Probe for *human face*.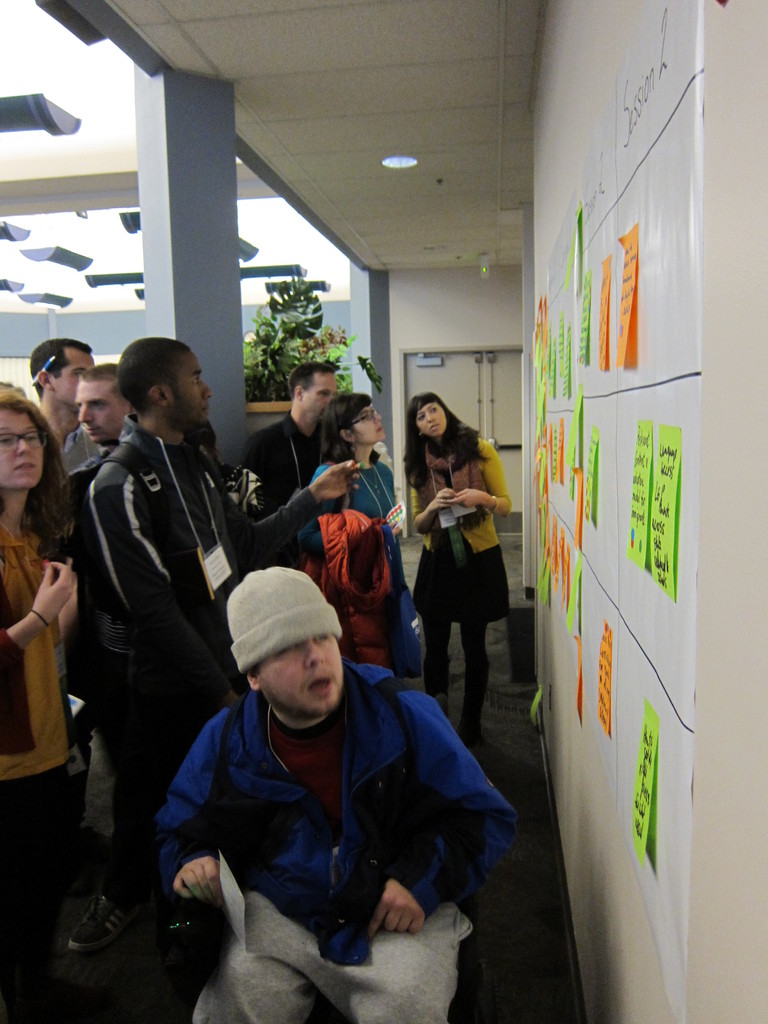
Probe result: (x1=0, y1=407, x2=52, y2=493).
